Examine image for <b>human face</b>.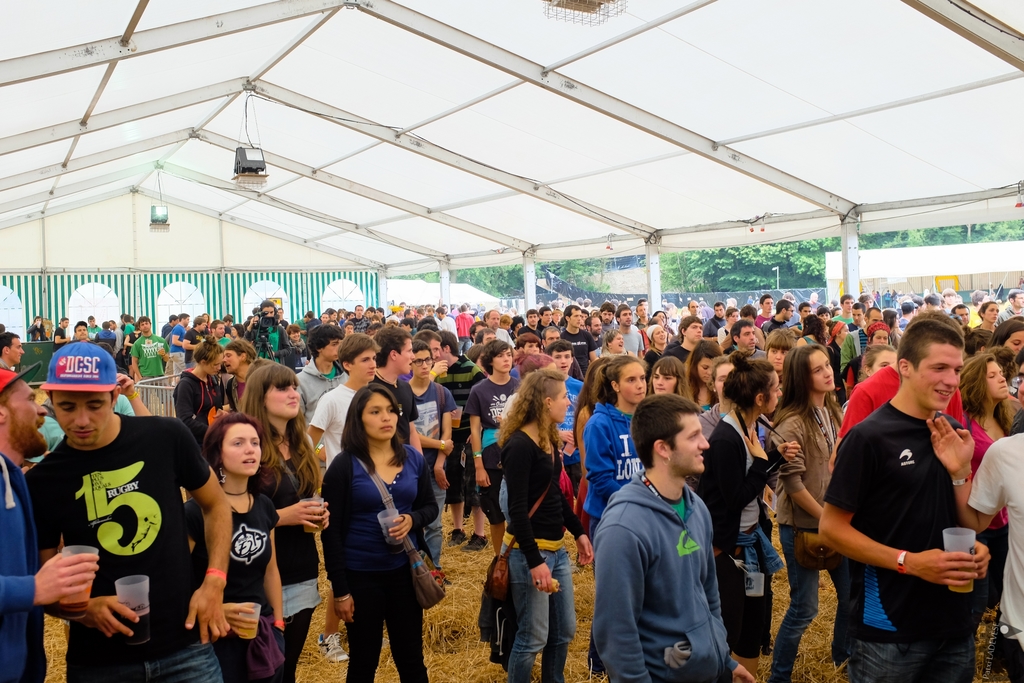
Examination result: <bbox>684, 321, 702, 340</bbox>.
